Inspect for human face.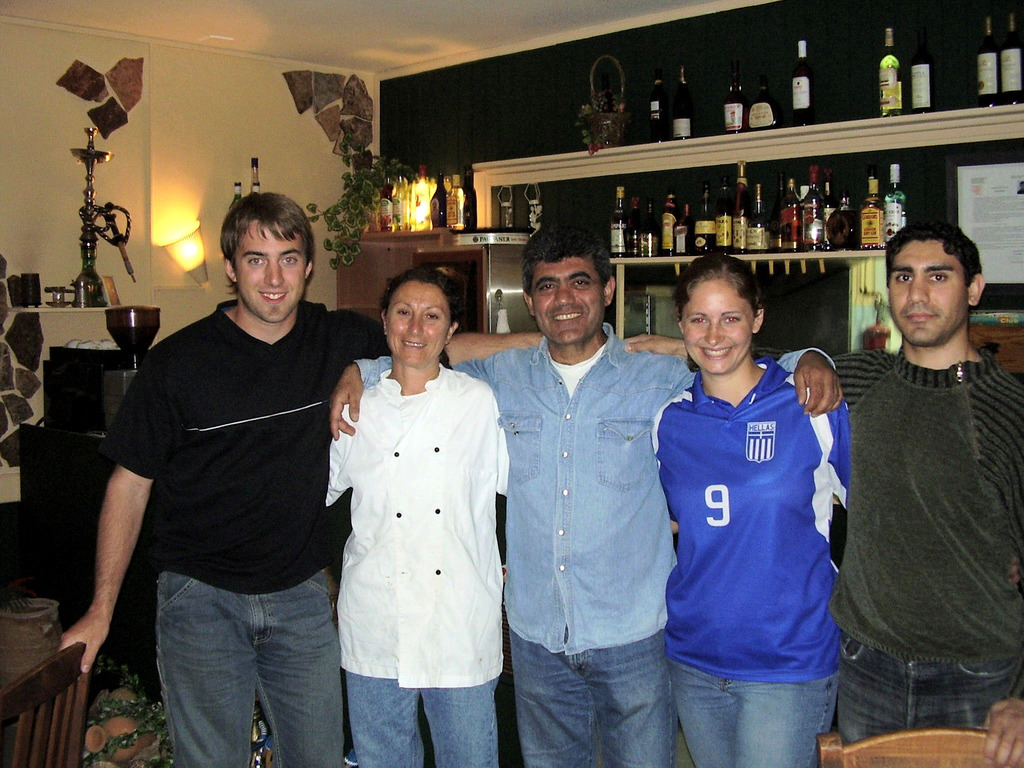
Inspection: (left=388, top=281, right=450, bottom=363).
